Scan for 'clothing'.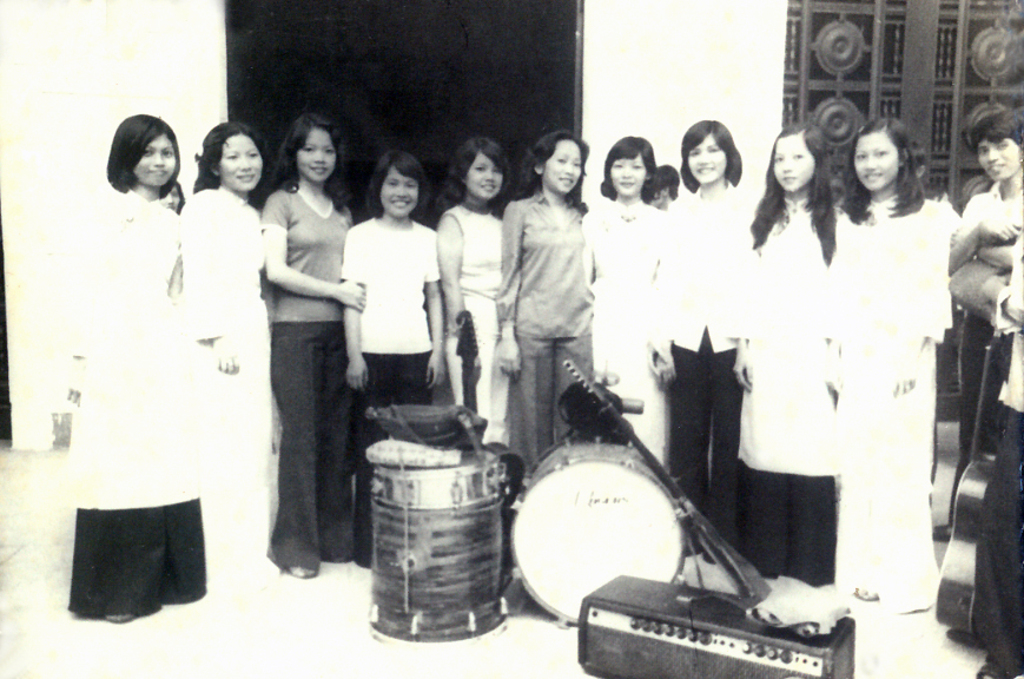
Scan result: BBox(787, 150, 967, 614).
